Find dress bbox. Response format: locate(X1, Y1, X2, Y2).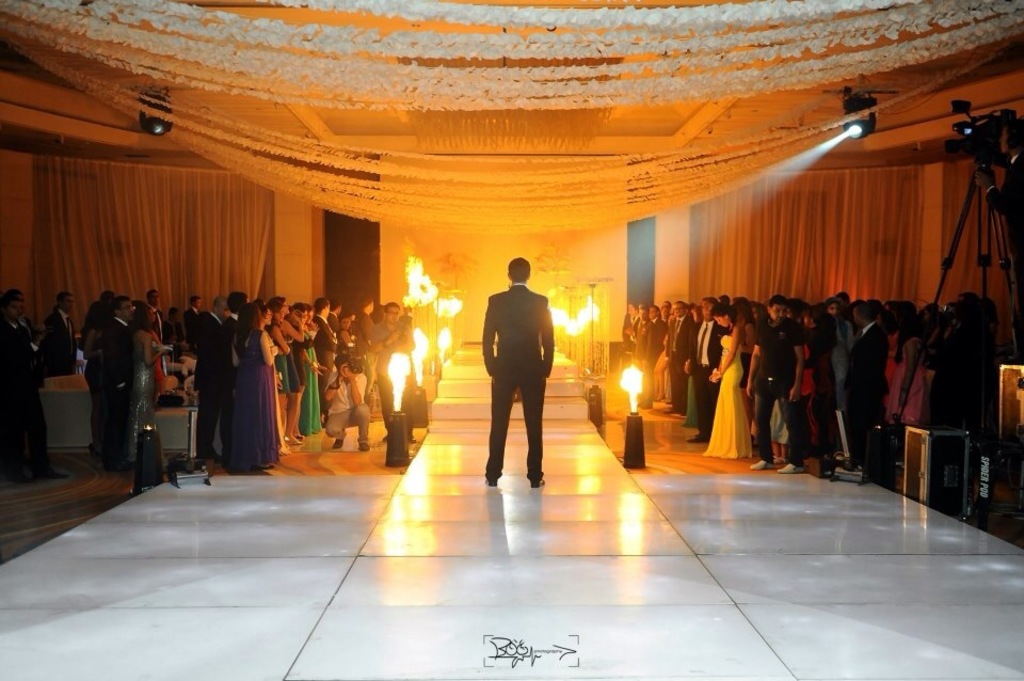
locate(882, 337, 925, 423).
